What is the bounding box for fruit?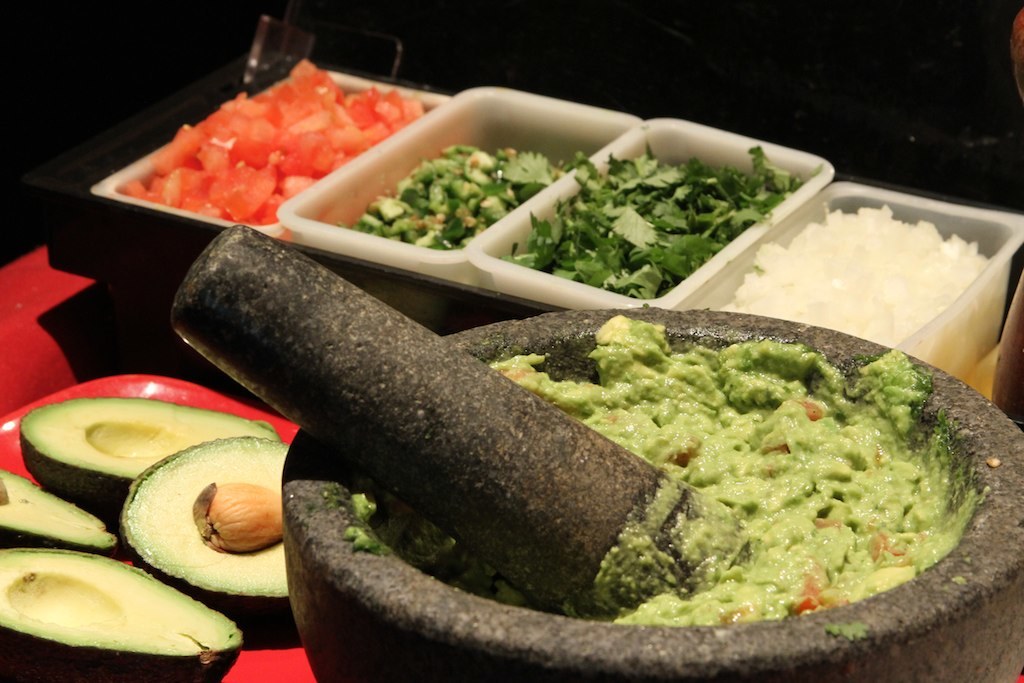
211, 166, 277, 223.
